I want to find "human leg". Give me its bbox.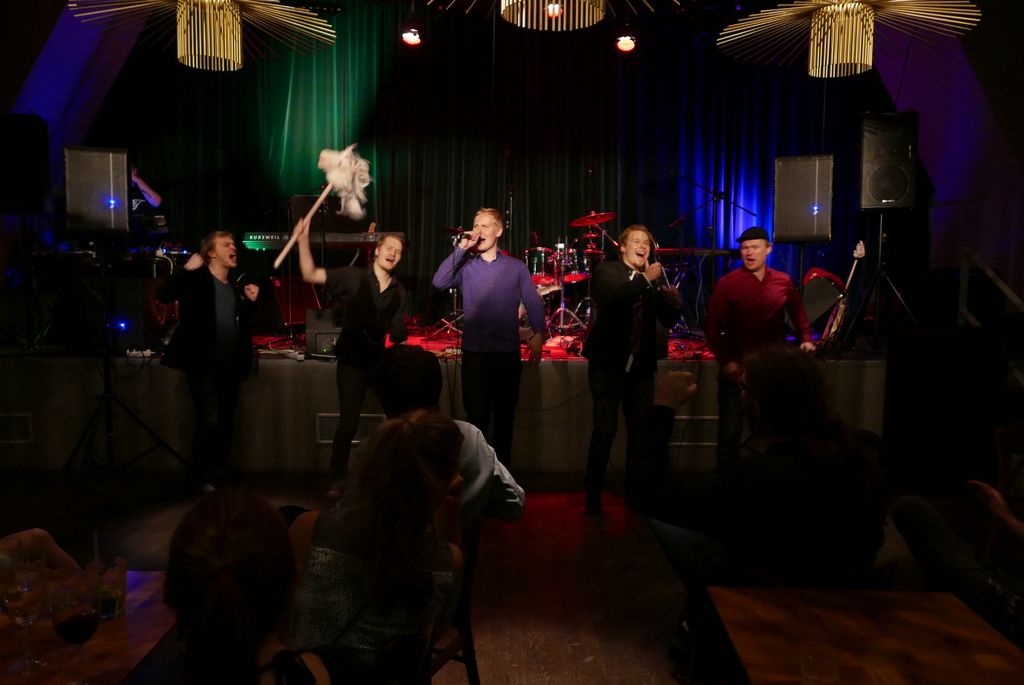
box(467, 351, 488, 441).
